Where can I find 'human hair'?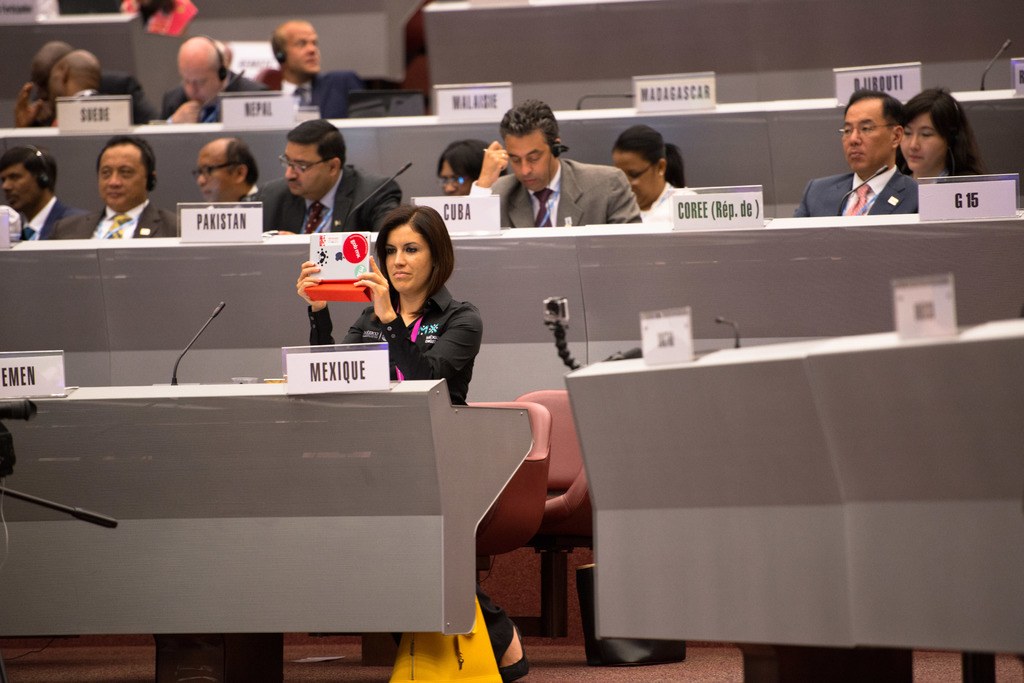
You can find it at [x1=365, y1=201, x2=455, y2=306].
